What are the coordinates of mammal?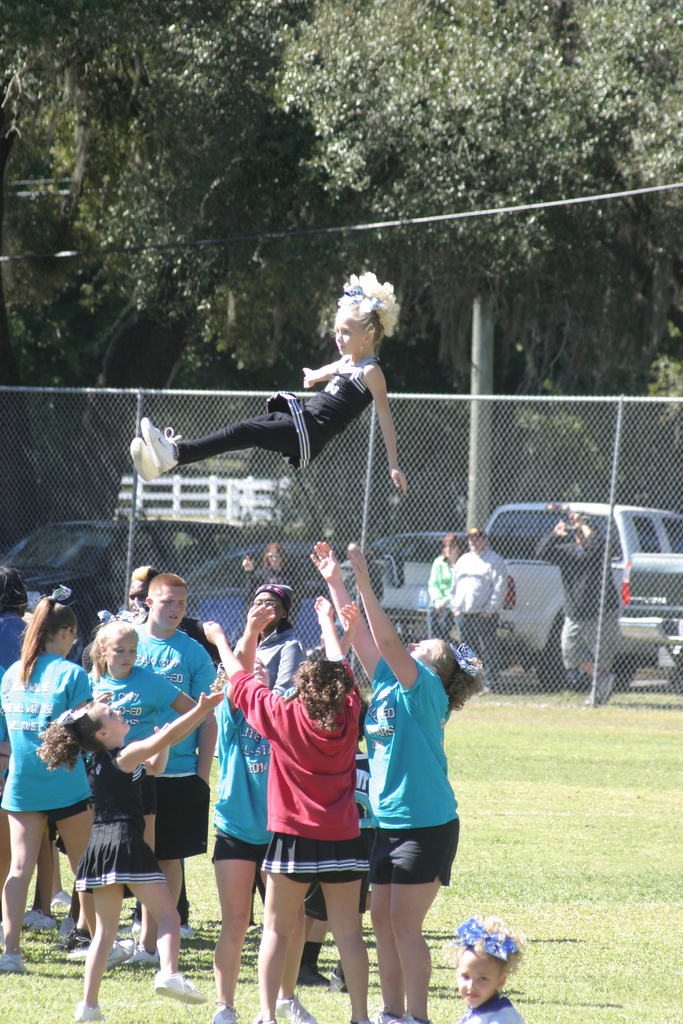
rect(338, 535, 404, 643).
